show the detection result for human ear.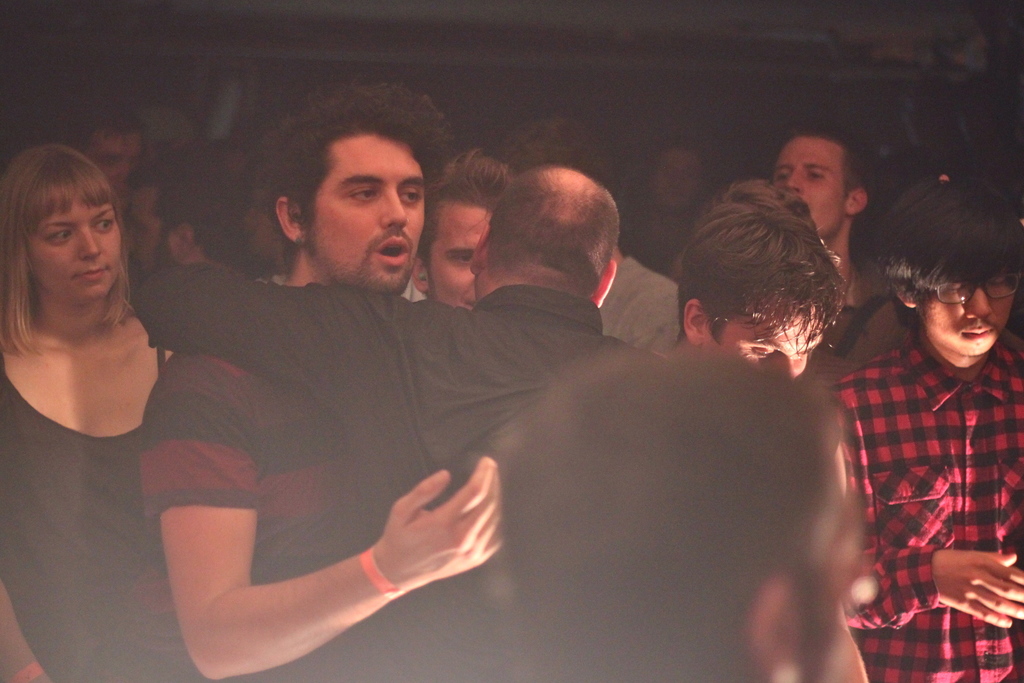
(896, 282, 925, 306).
